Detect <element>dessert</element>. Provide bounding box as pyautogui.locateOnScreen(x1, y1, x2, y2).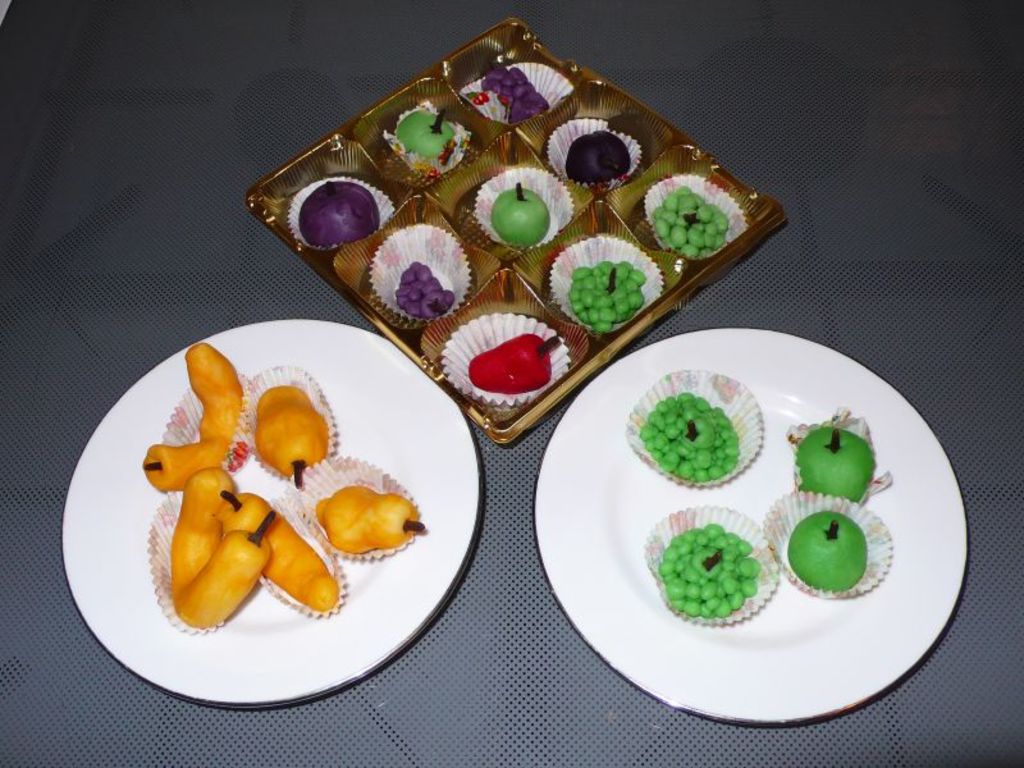
pyautogui.locateOnScreen(484, 184, 549, 252).
